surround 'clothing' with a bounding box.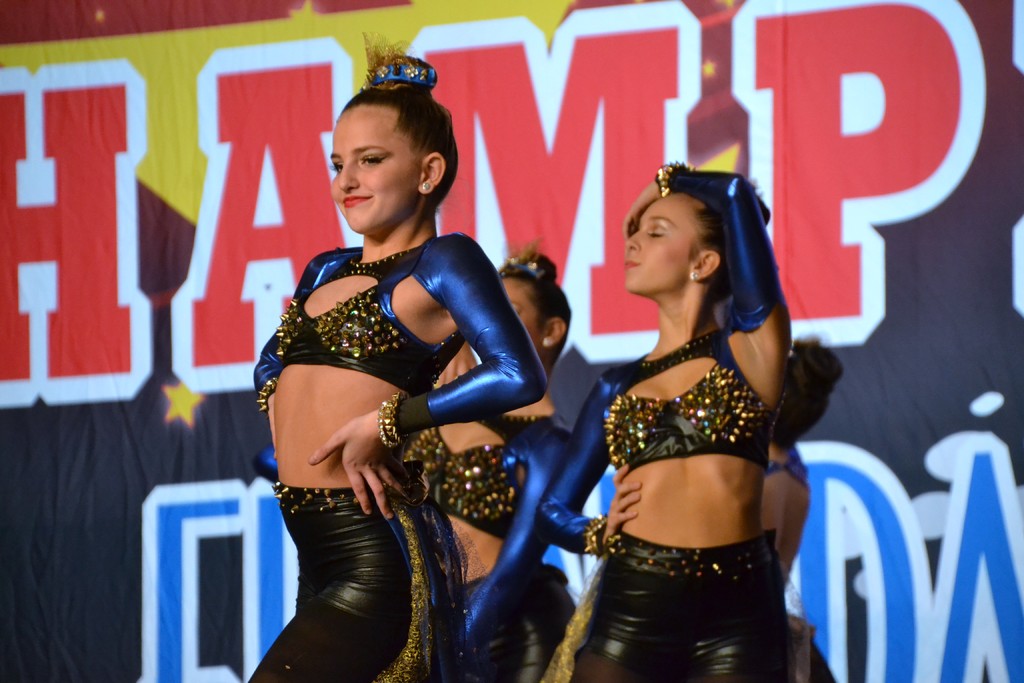
244 233 548 682.
